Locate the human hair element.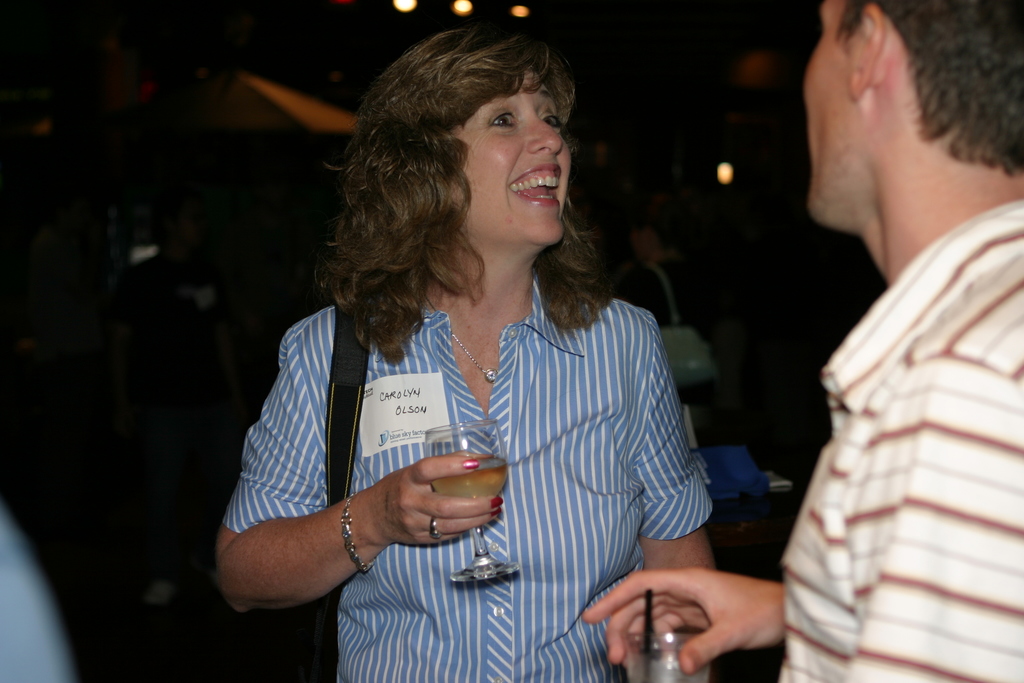
Element bbox: crop(831, 2, 1023, 174).
